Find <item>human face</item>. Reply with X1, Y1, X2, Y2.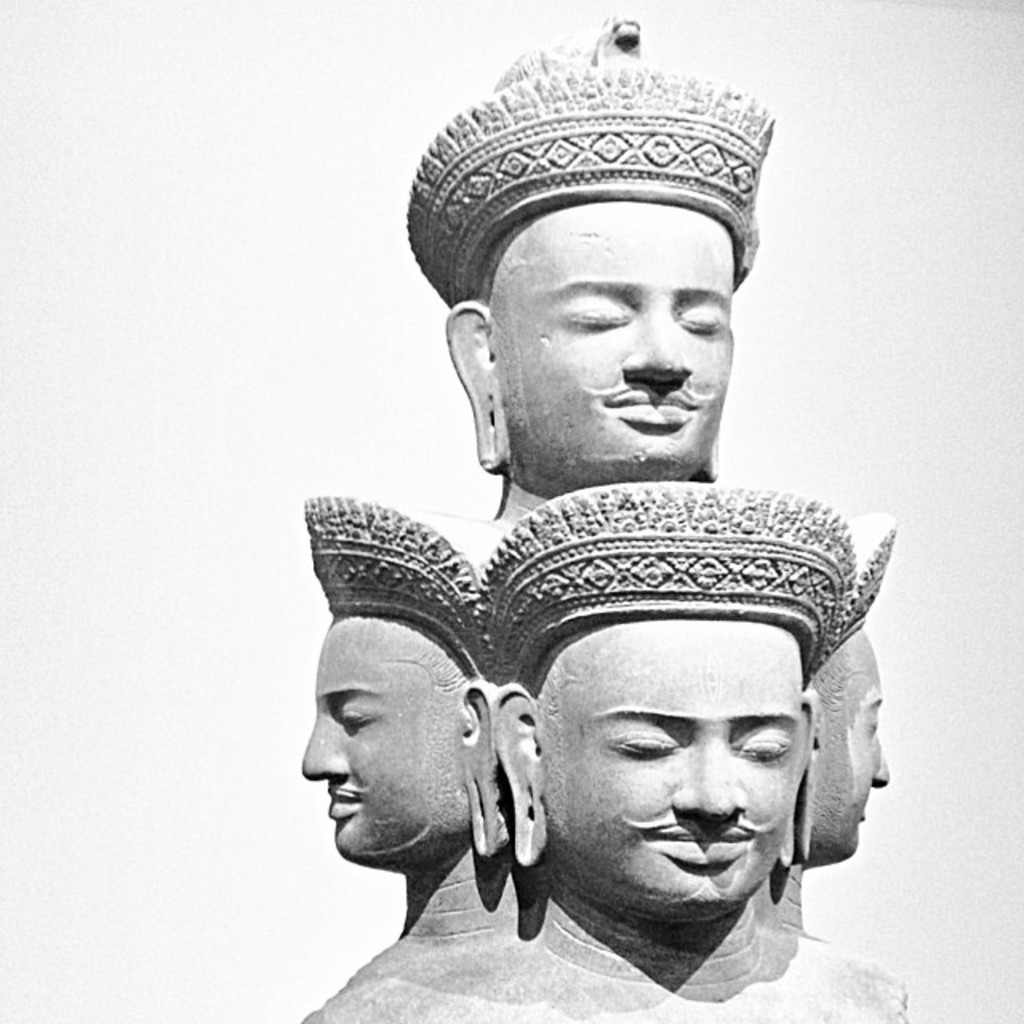
811, 608, 902, 853.
